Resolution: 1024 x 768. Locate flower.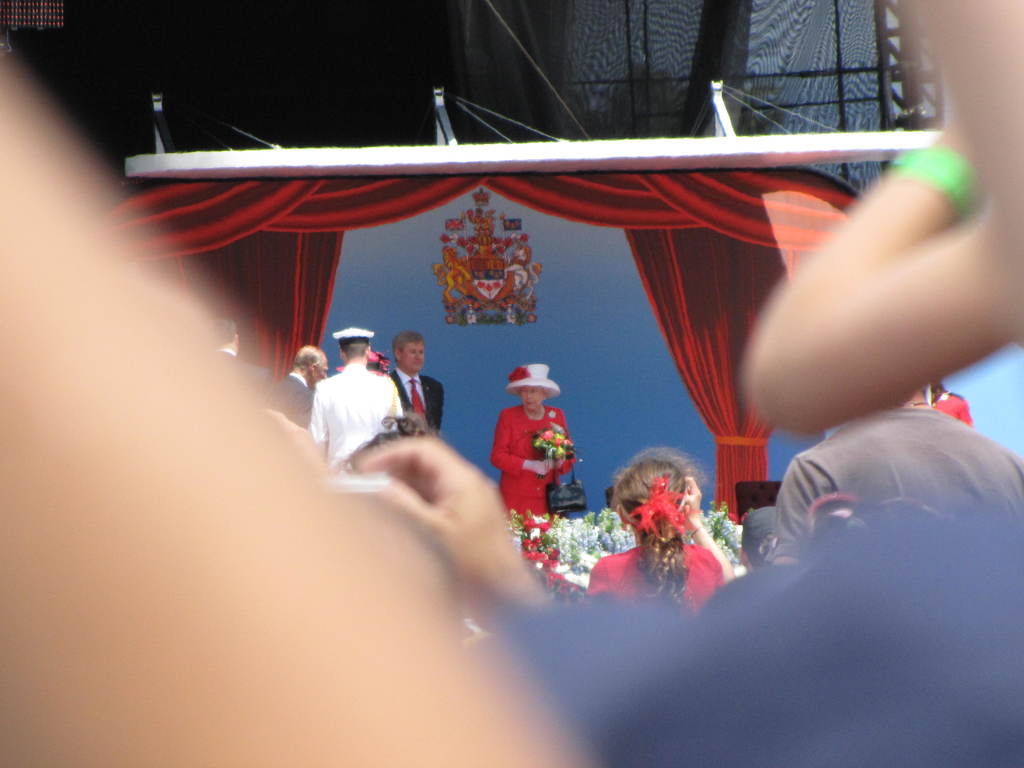
x1=477, y1=282, x2=483, y2=288.
